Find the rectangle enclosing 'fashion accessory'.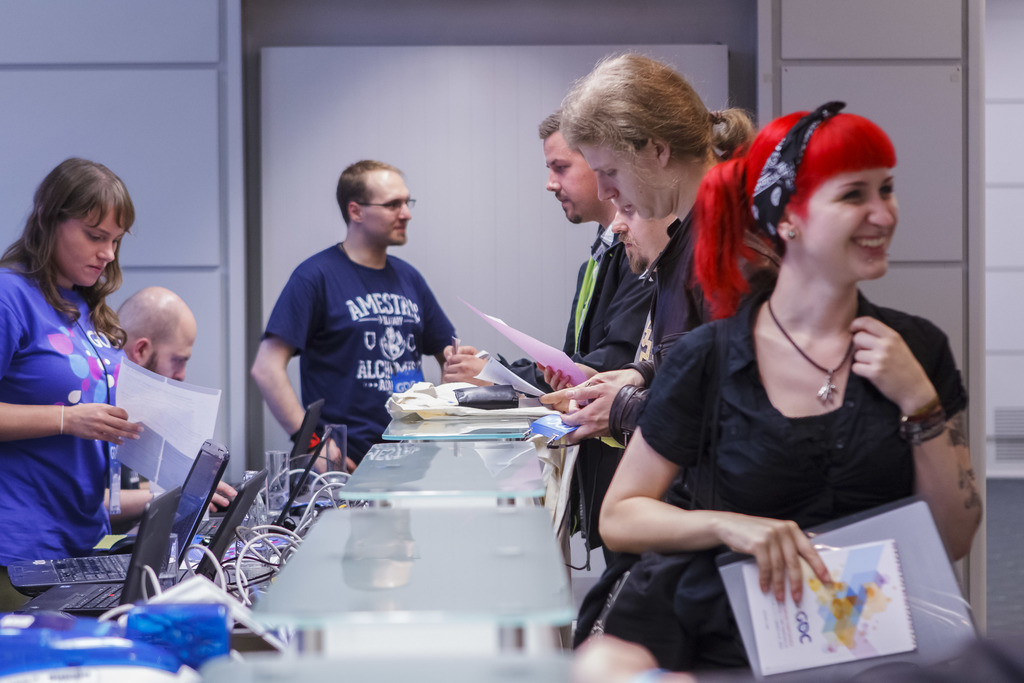
crop(576, 256, 596, 324).
